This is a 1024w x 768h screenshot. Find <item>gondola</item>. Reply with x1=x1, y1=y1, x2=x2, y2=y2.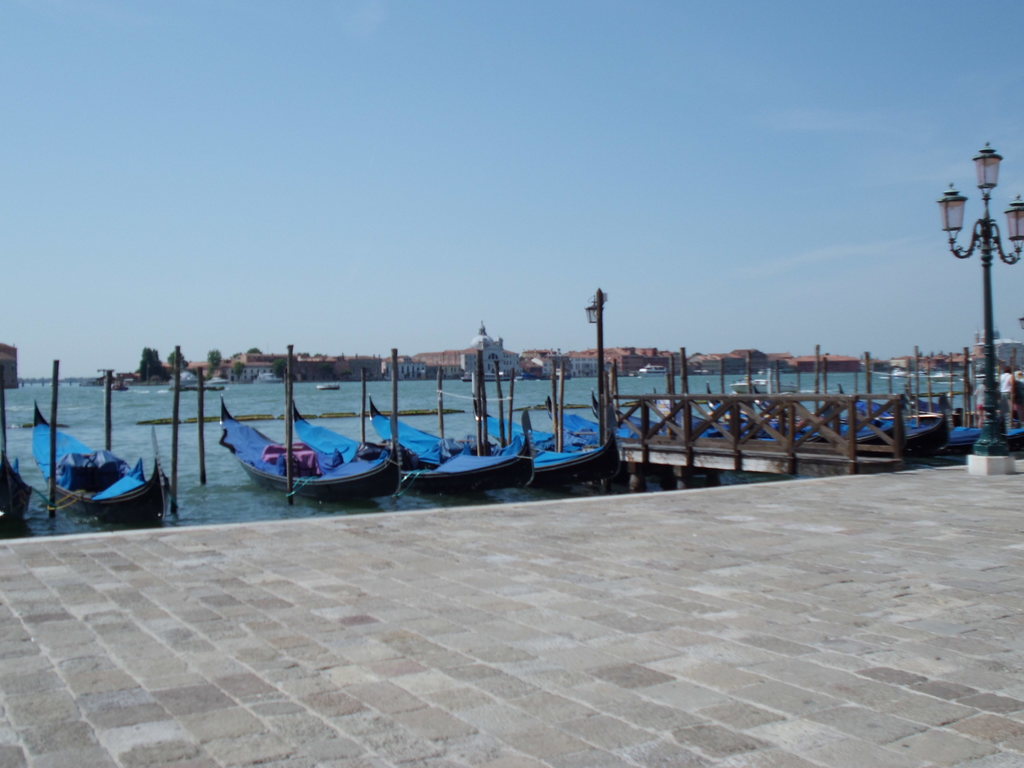
x1=756, y1=397, x2=973, y2=464.
